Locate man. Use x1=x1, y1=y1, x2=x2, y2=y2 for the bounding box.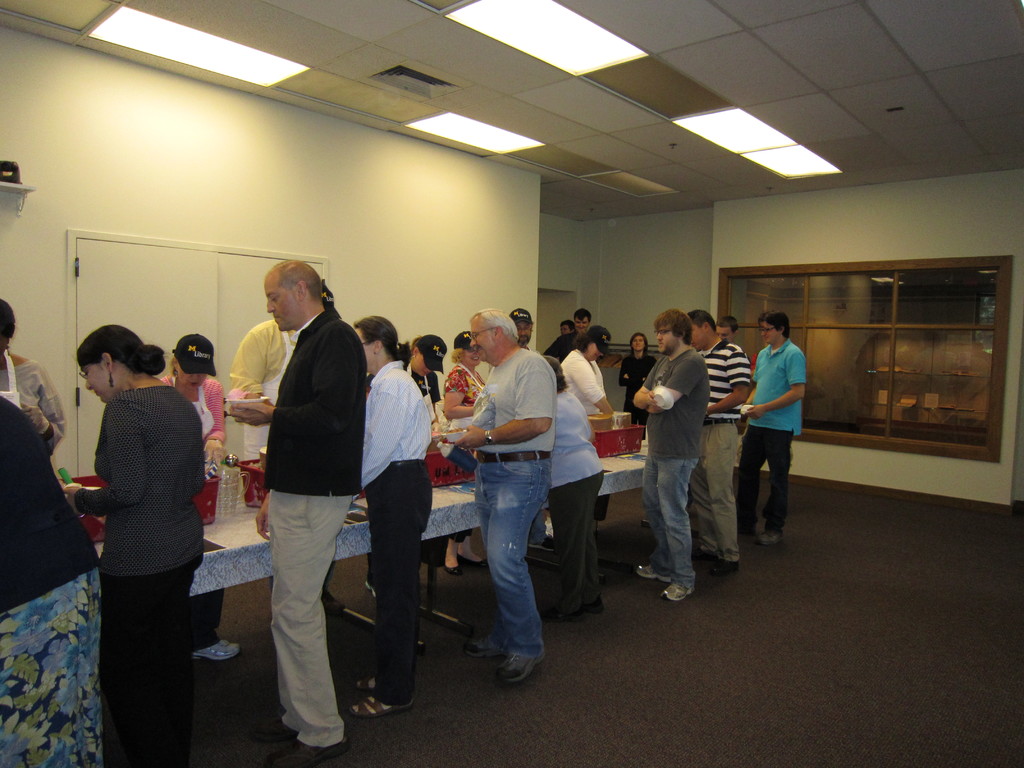
x1=504, y1=310, x2=556, y2=549.
